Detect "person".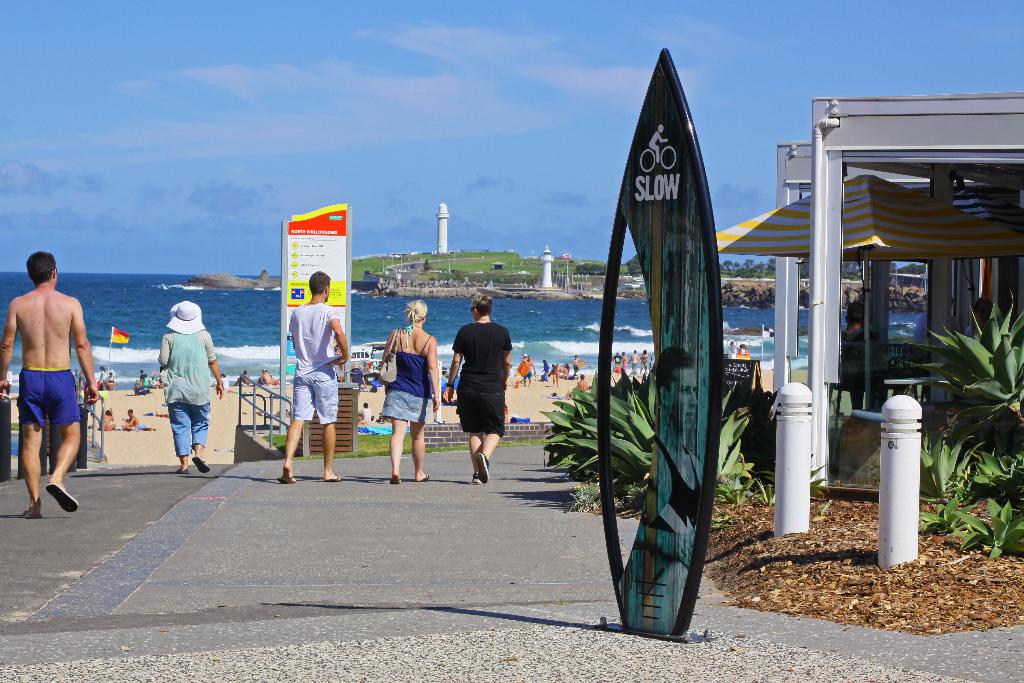
Detected at [121, 409, 138, 429].
